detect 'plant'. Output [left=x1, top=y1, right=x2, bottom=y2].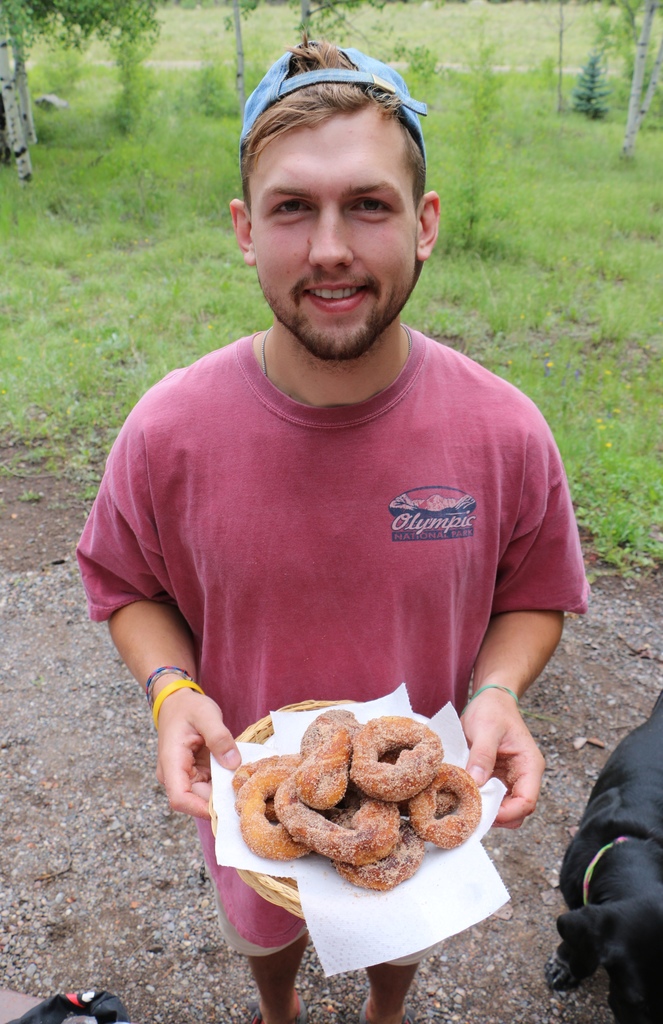
[left=290, top=0, right=399, bottom=51].
